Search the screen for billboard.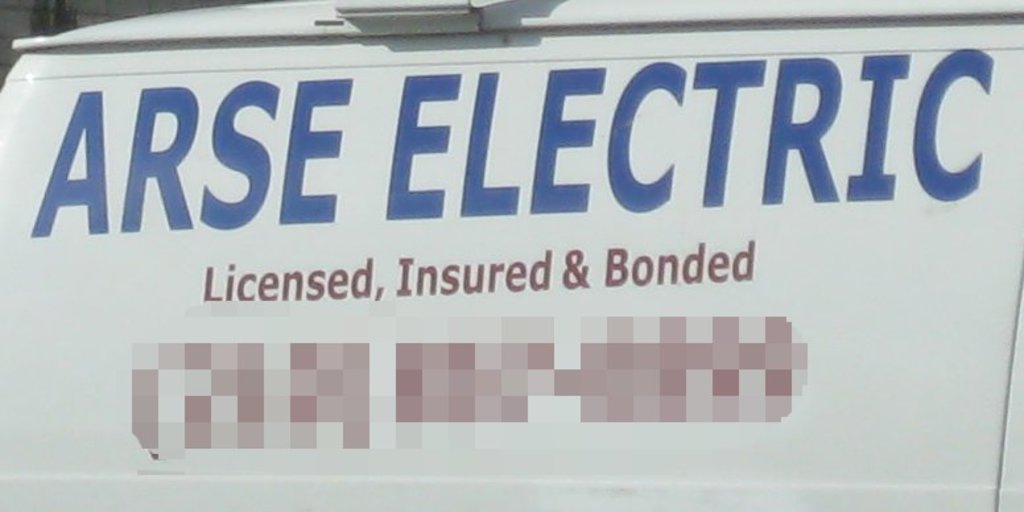
Found at box=[0, 18, 1023, 488].
